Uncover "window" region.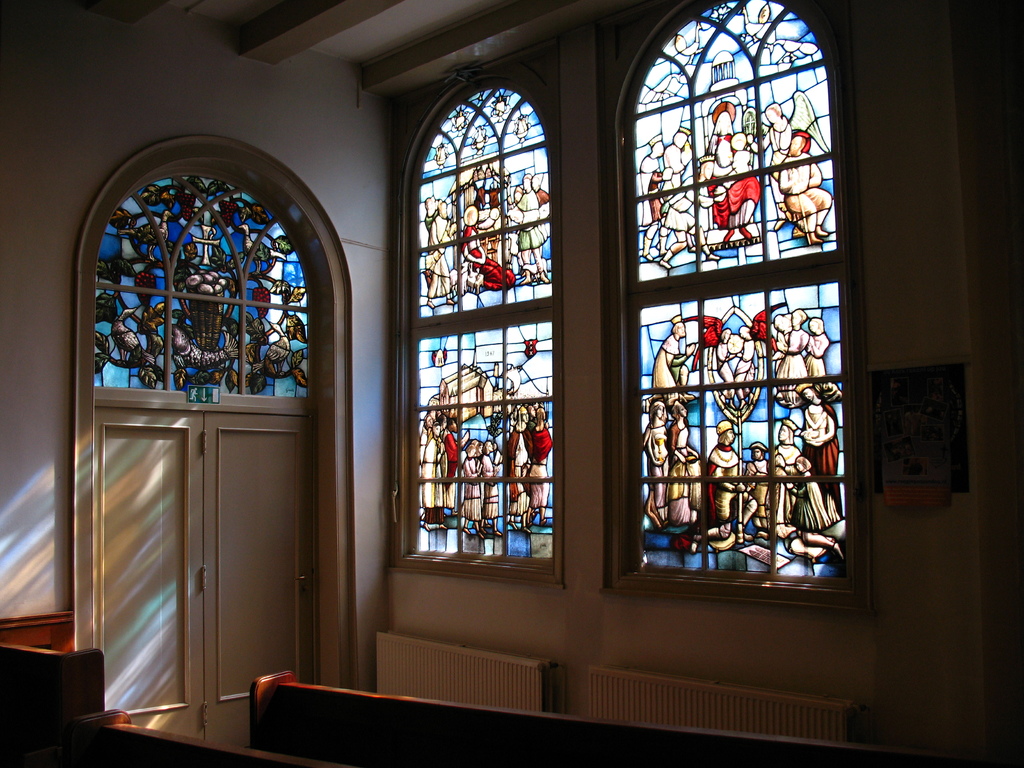
Uncovered: [401,76,558,572].
